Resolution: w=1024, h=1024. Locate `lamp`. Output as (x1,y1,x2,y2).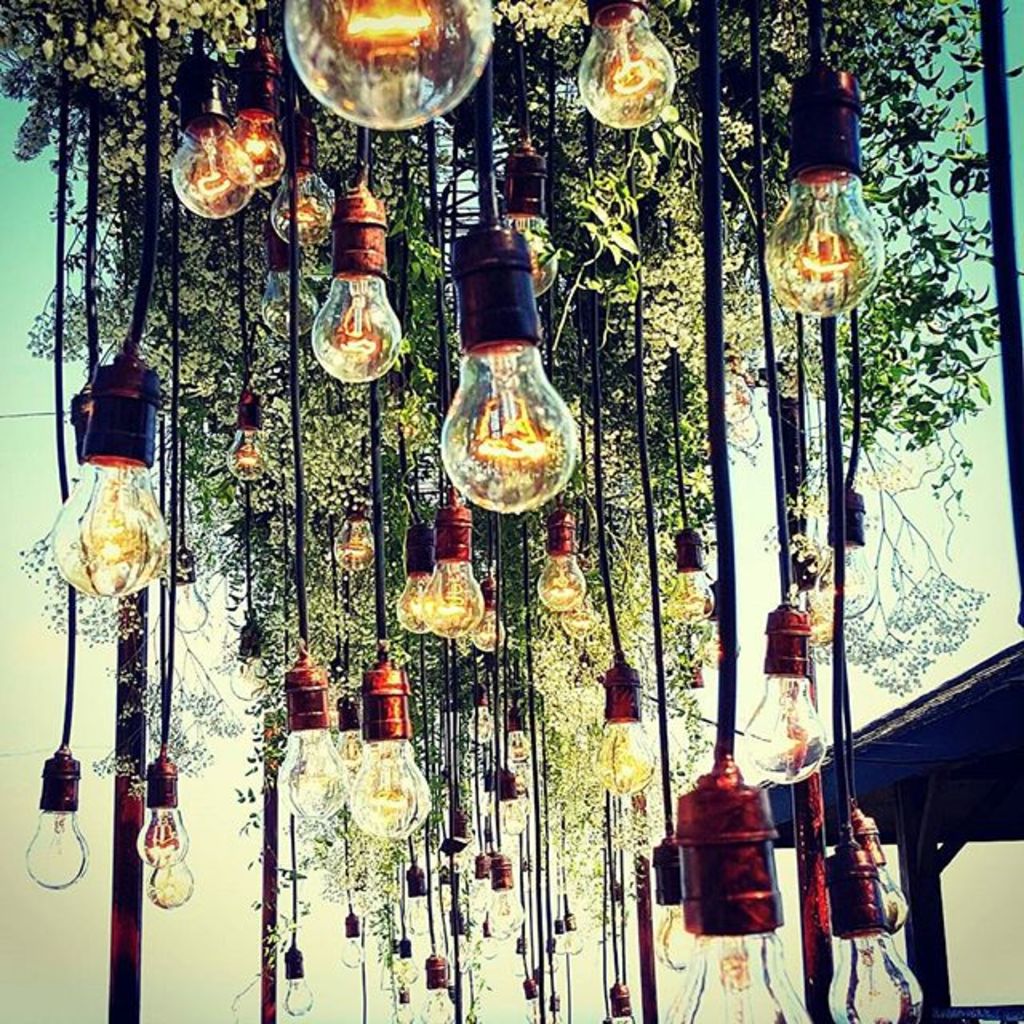
(330,443,379,571).
